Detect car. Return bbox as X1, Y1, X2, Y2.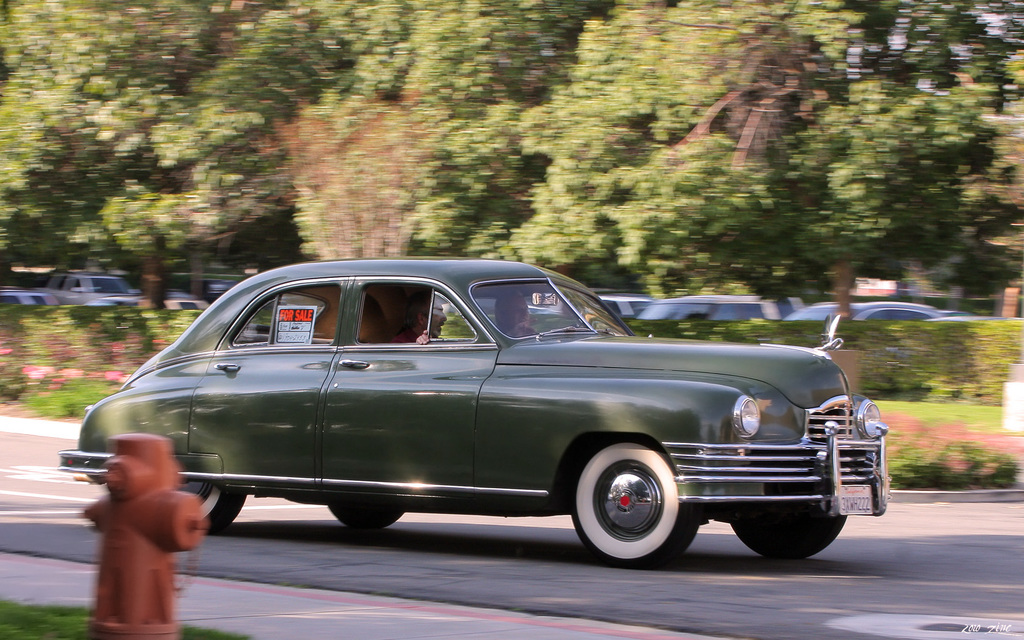
72, 262, 844, 573.
